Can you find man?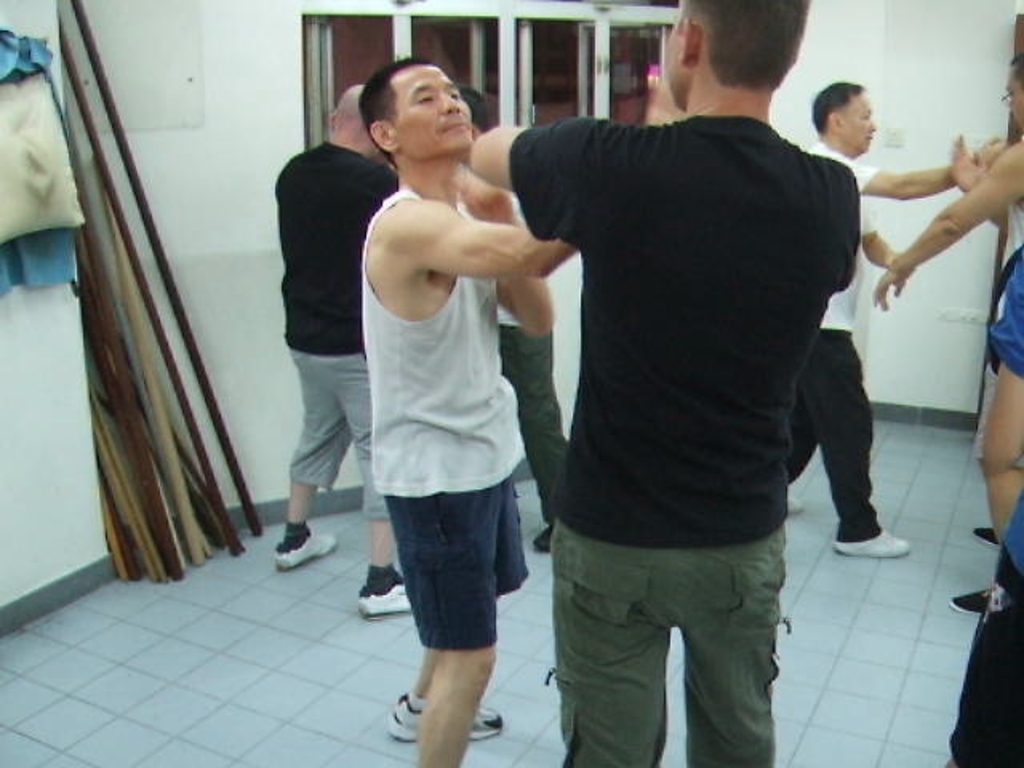
Yes, bounding box: [left=467, top=88, right=578, bottom=562].
